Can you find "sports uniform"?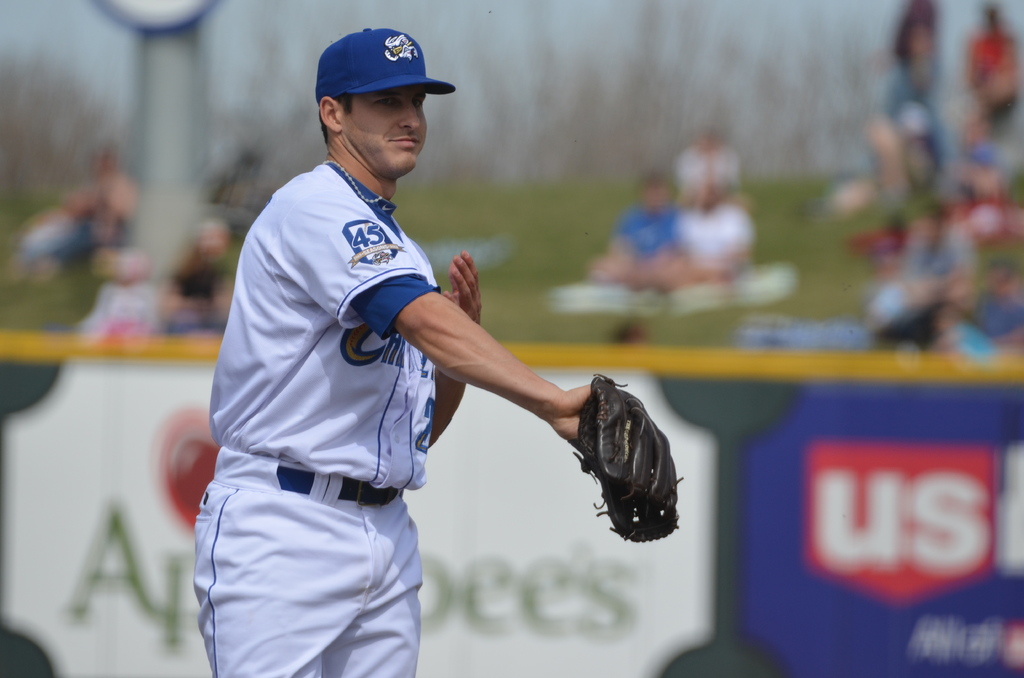
Yes, bounding box: x1=208, y1=150, x2=436, y2=485.
